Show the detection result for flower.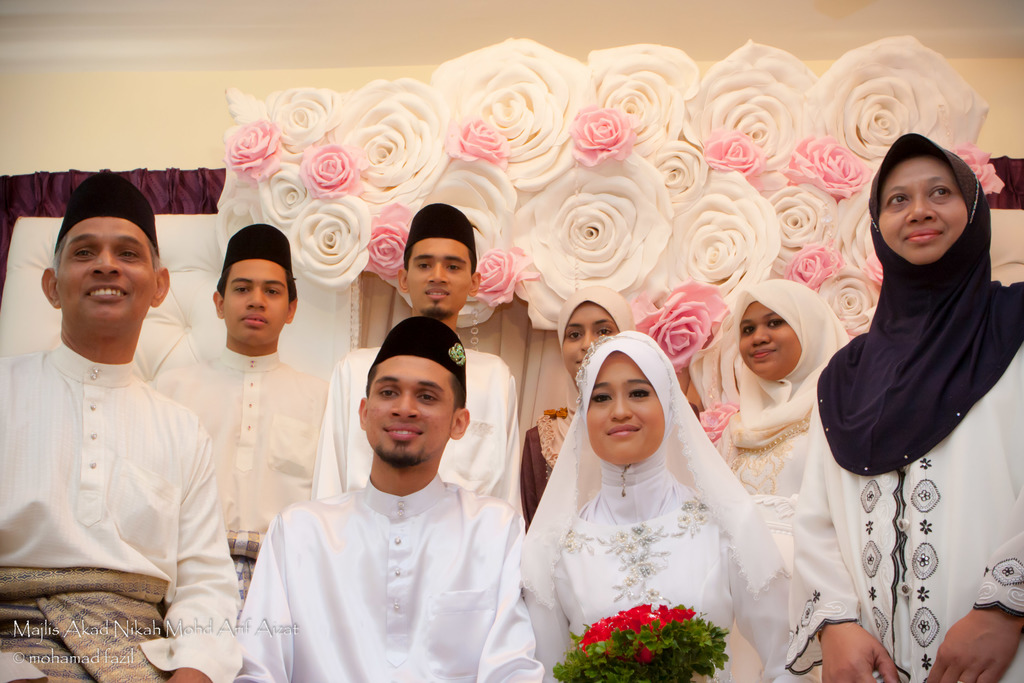
l=215, t=177, r=274, b=247.
